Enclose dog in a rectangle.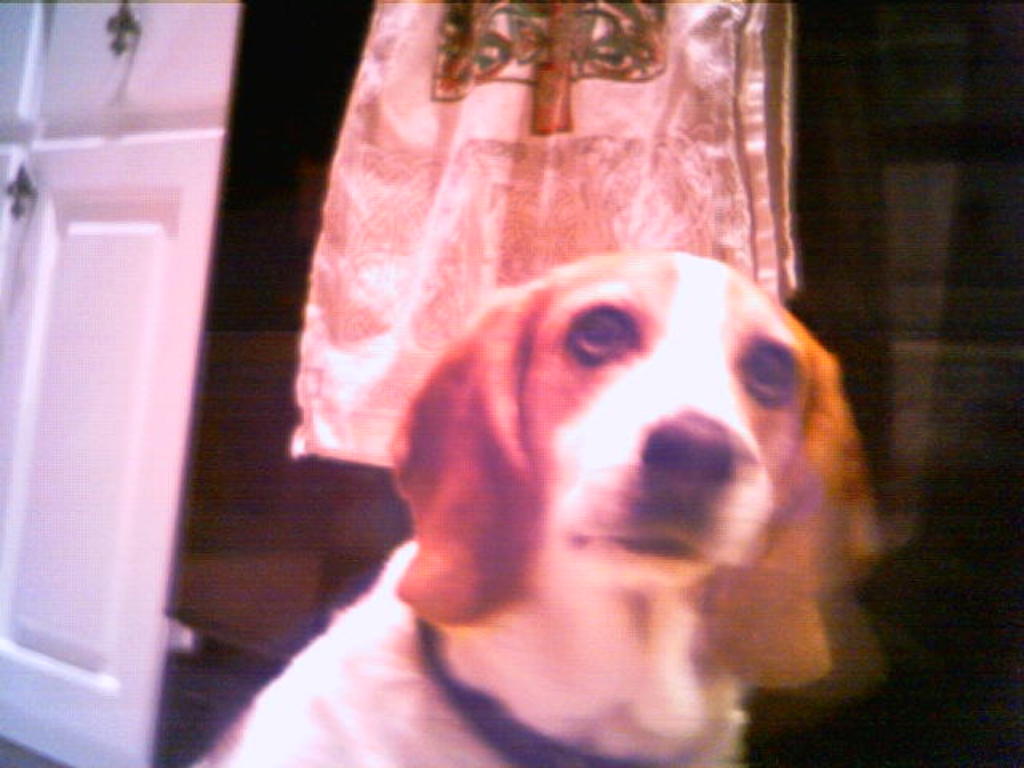
l=192, t=250, r=886, b=766.
